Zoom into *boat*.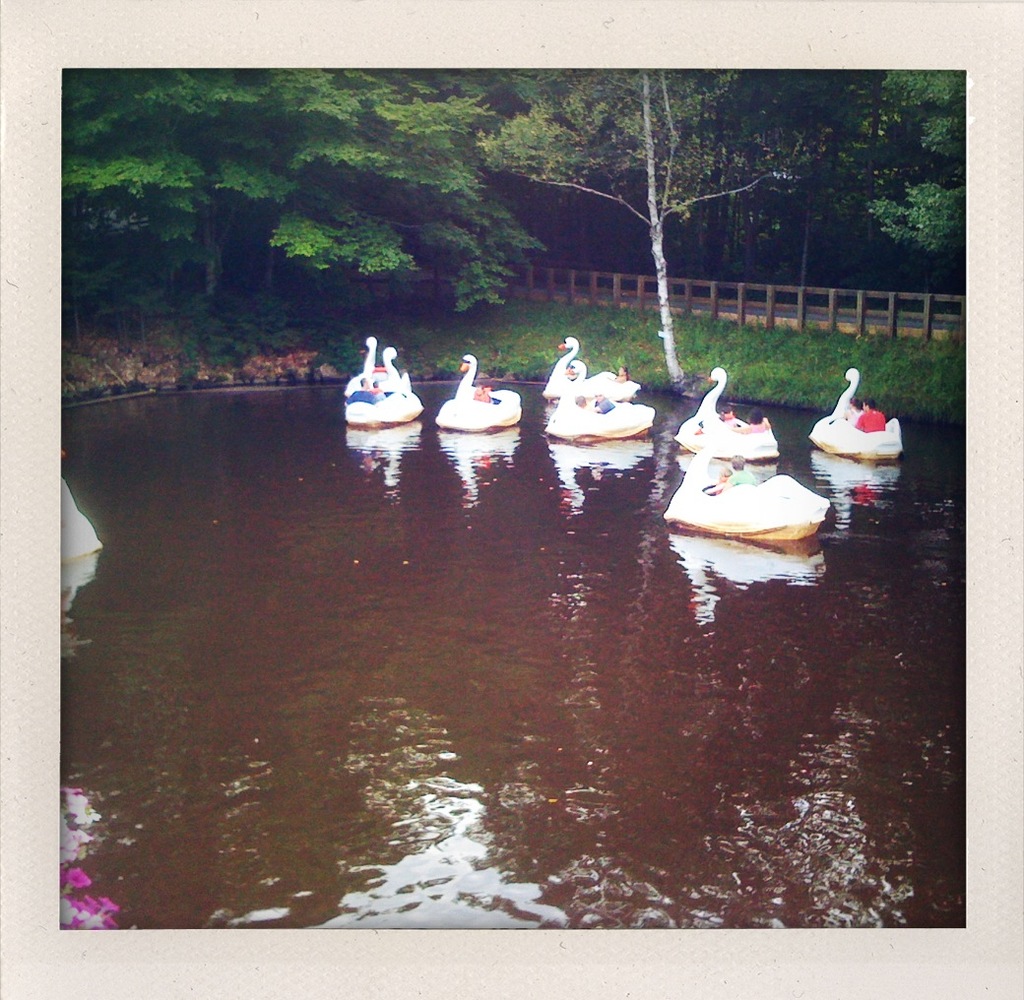
Zoom target: <bbox>342, 335, 424, 435</bbox>.
